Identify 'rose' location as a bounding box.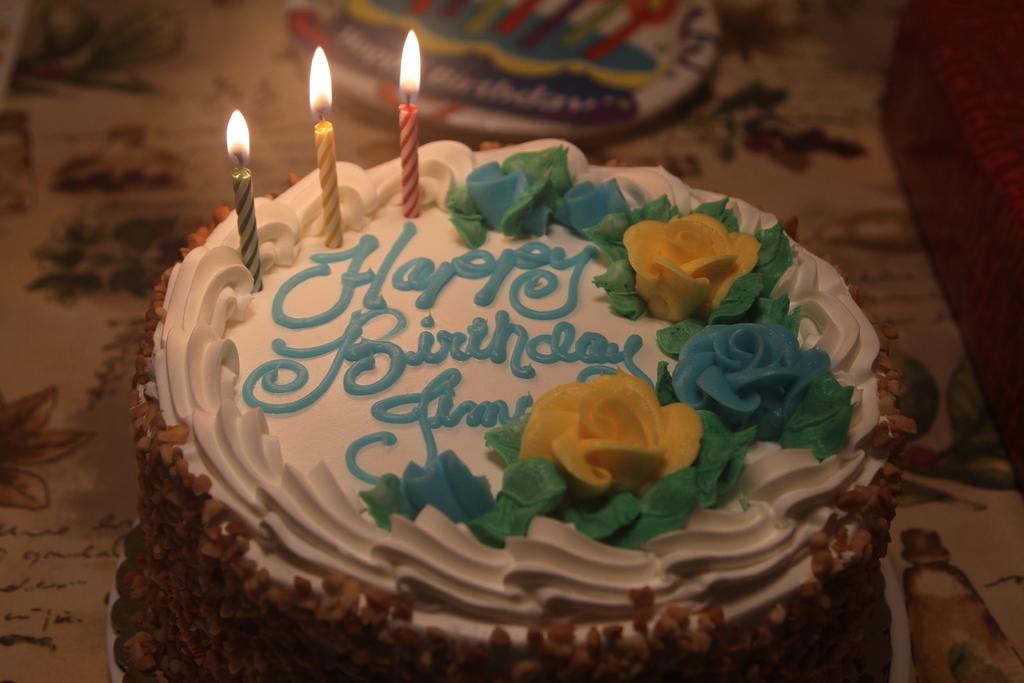
bbox=[397, 446, 495, 522].
